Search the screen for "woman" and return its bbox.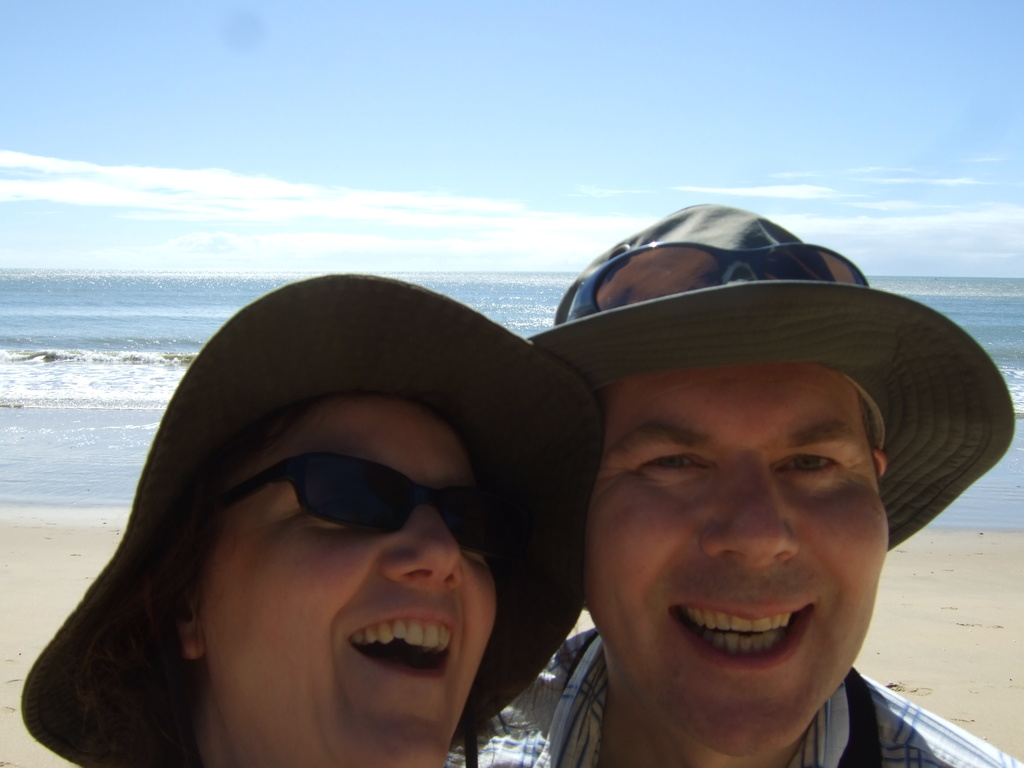
Found: Rect(27, 278, 662, 767).
